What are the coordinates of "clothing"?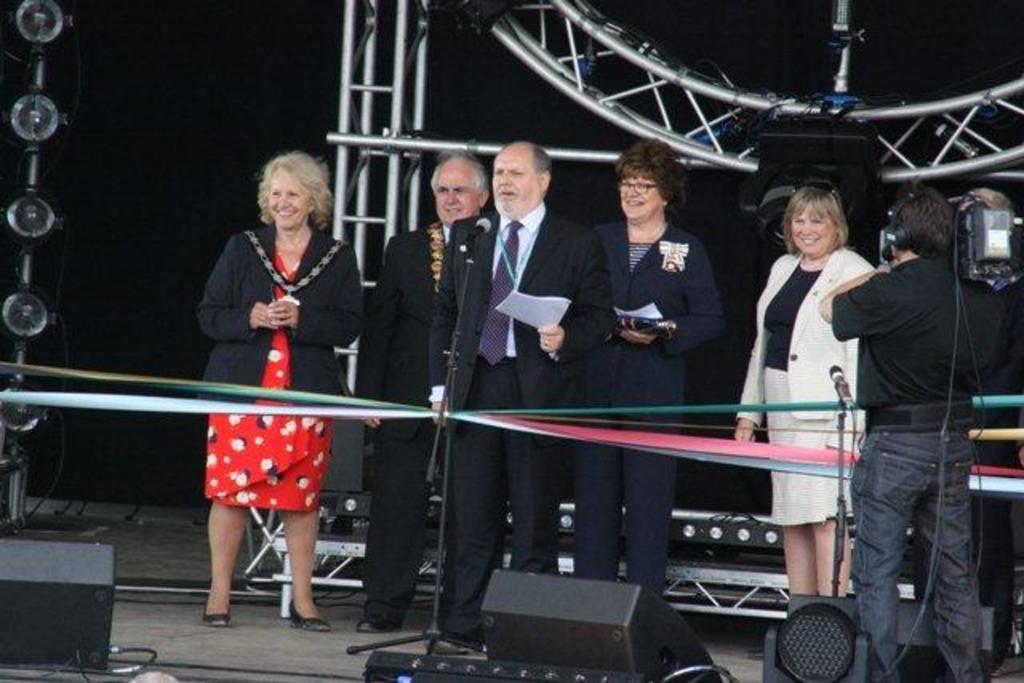
<box>347,208,491,624</box>.
